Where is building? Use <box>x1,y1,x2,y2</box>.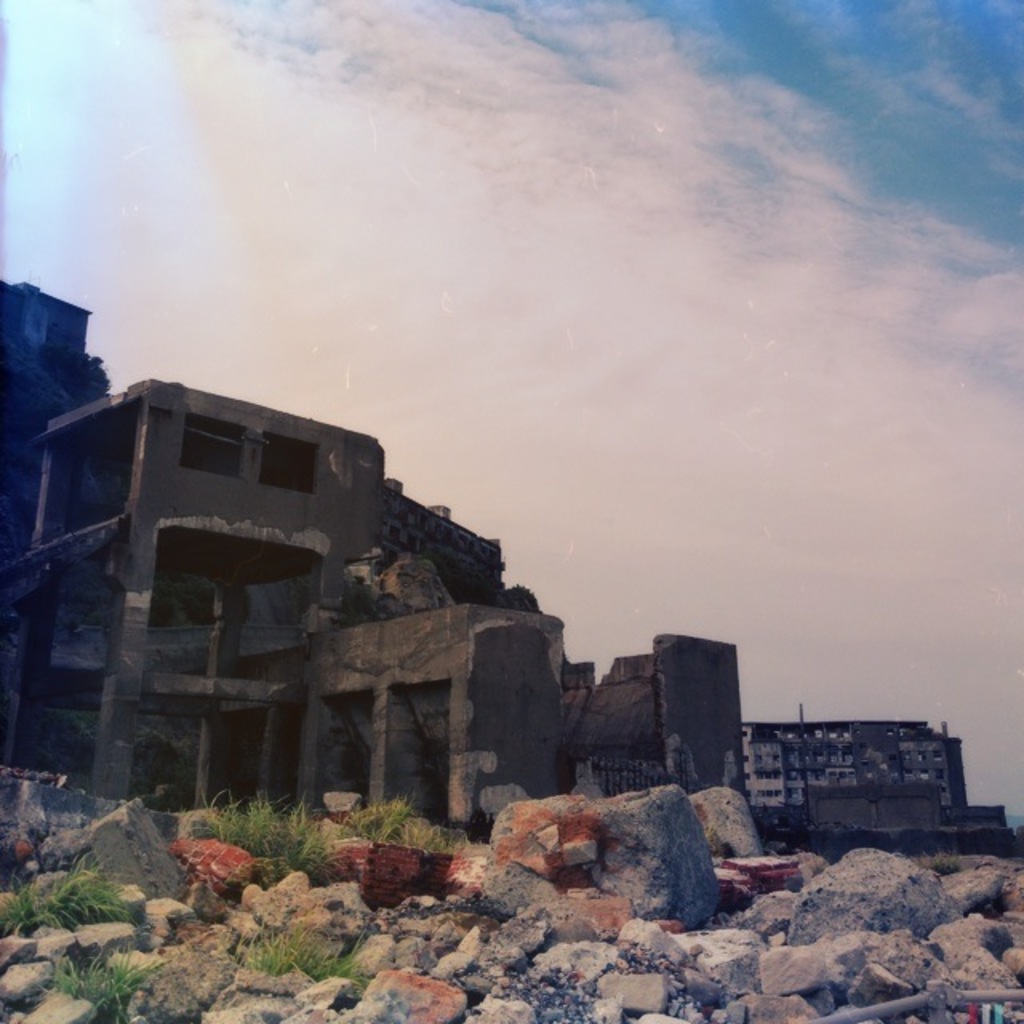
<box>744,726,963,826</box>.
